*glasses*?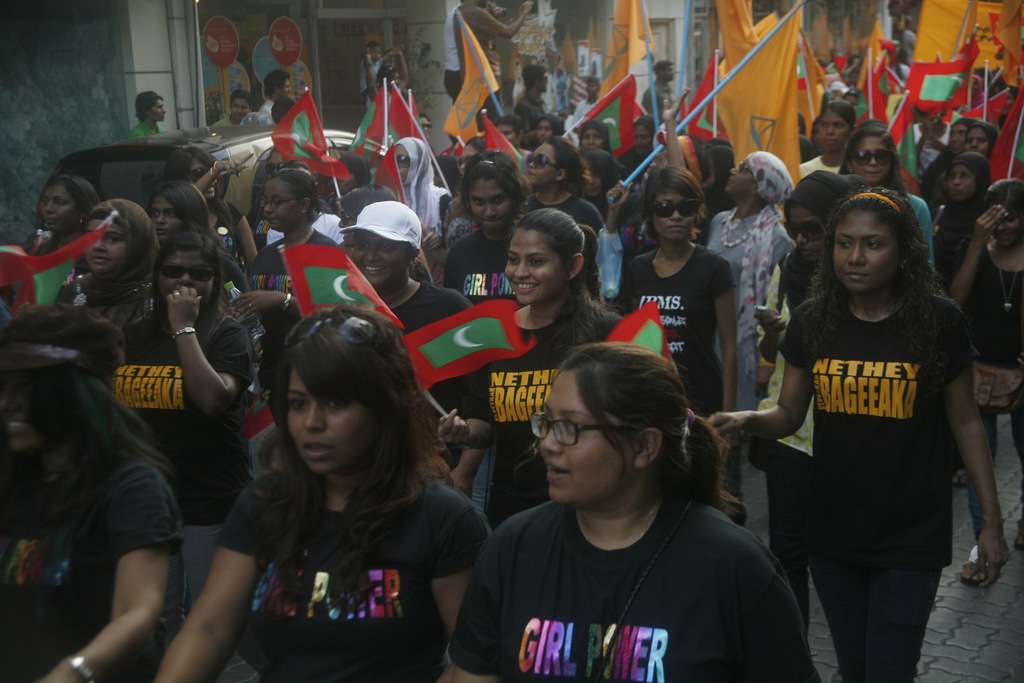
region(275, 313, 397, 361)
